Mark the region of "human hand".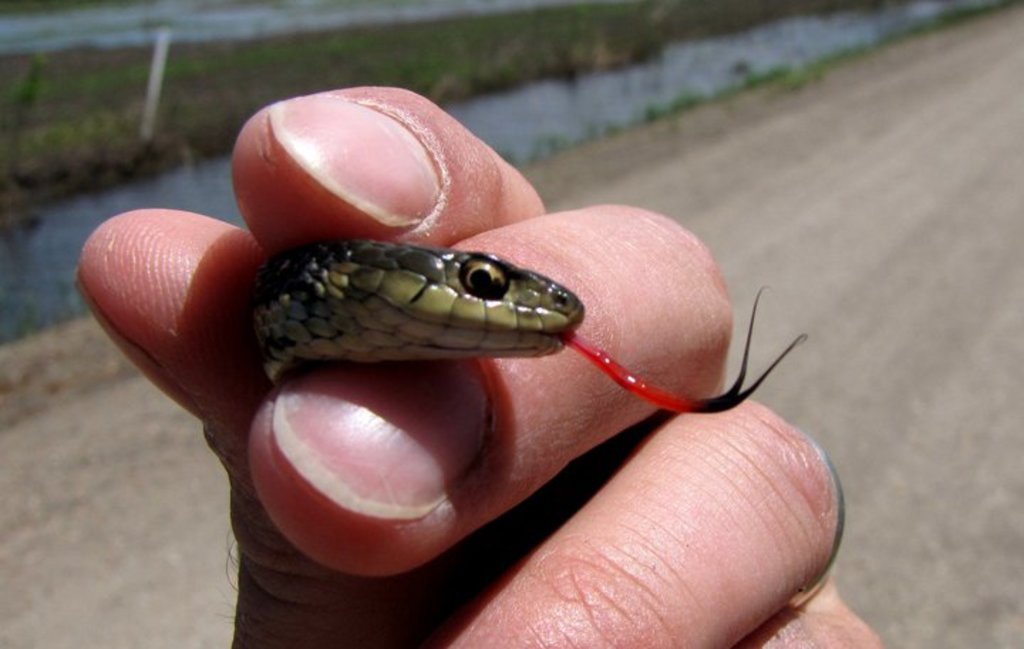
Region: BBox(90, 122, 798, 616).
